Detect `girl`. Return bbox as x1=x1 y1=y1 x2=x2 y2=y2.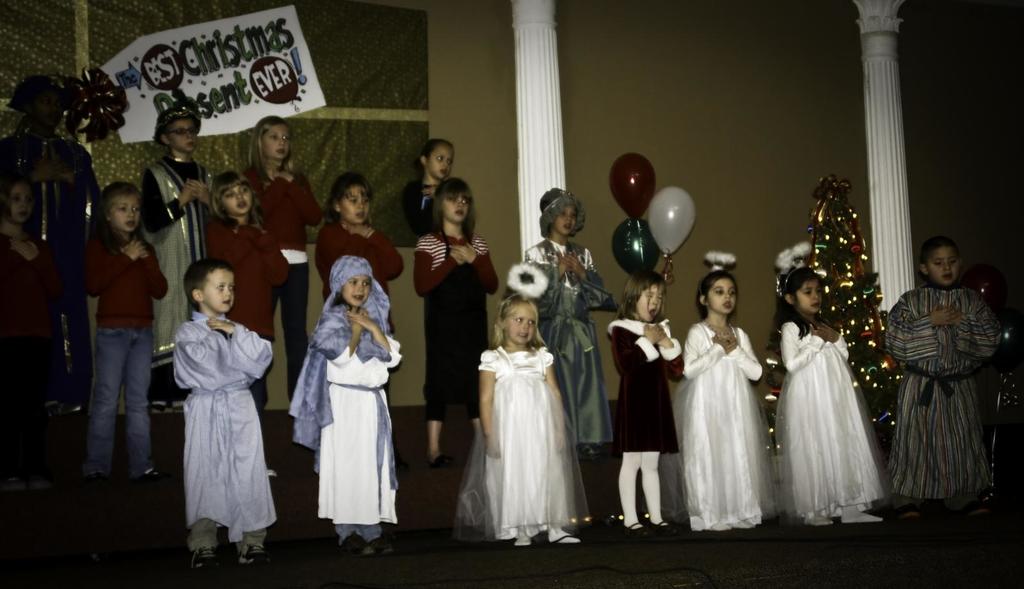
x1=177 y1=255 x2=275 y2=562.
